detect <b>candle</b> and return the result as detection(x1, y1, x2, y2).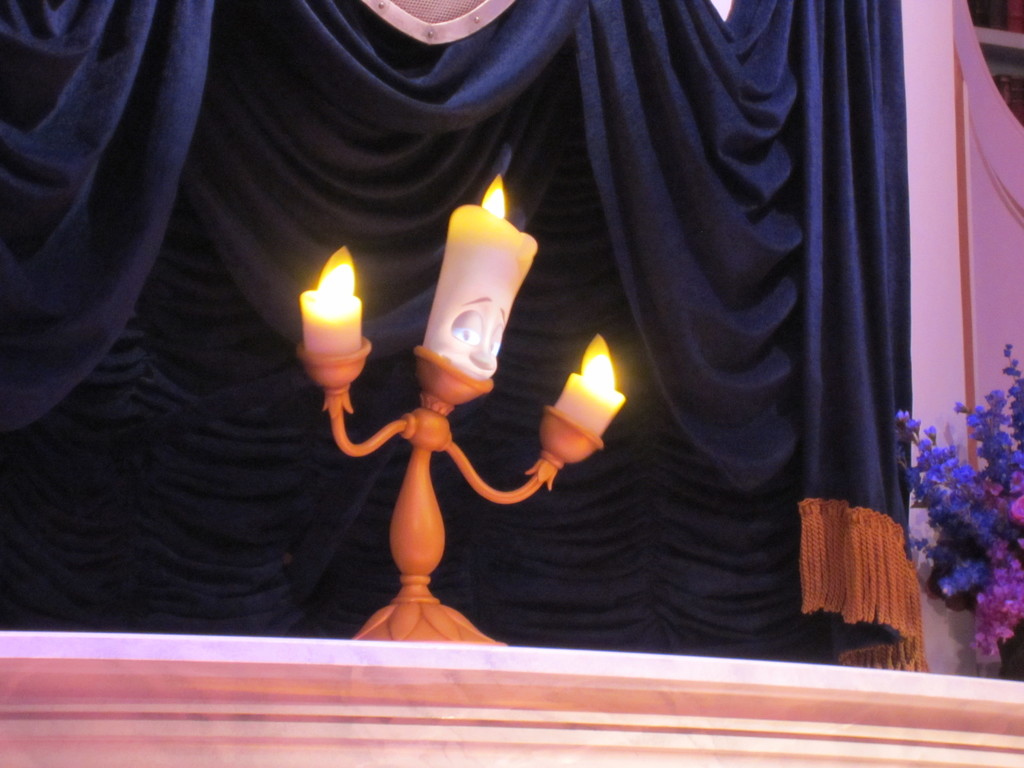
detection(426, 175, 538, 384).
